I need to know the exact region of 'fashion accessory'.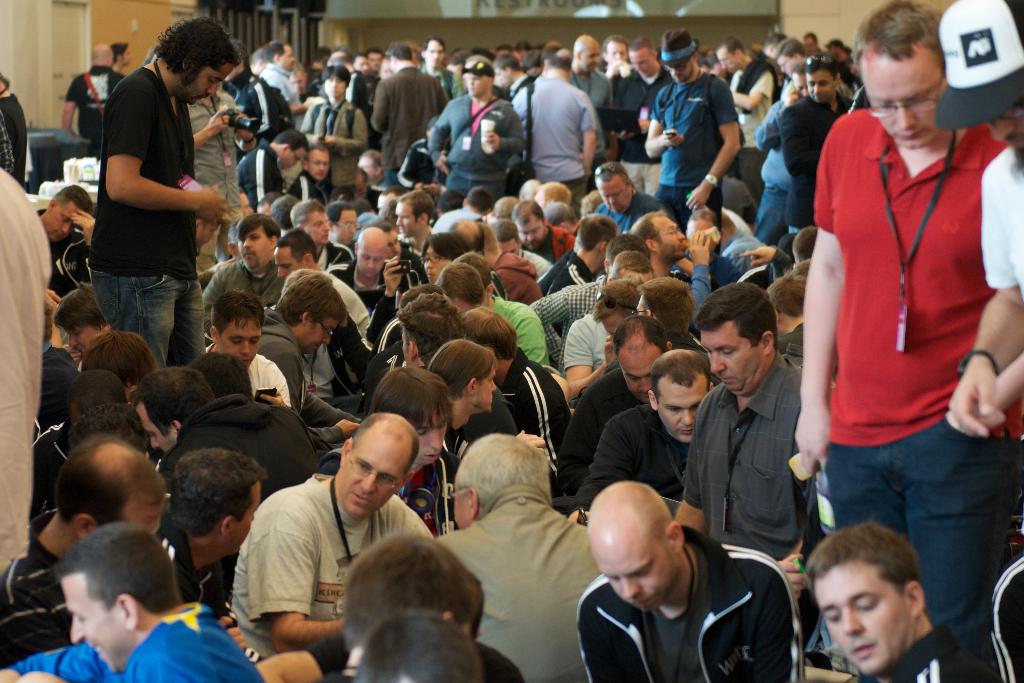
Region: l=705, t=169, r=719, b=188.
